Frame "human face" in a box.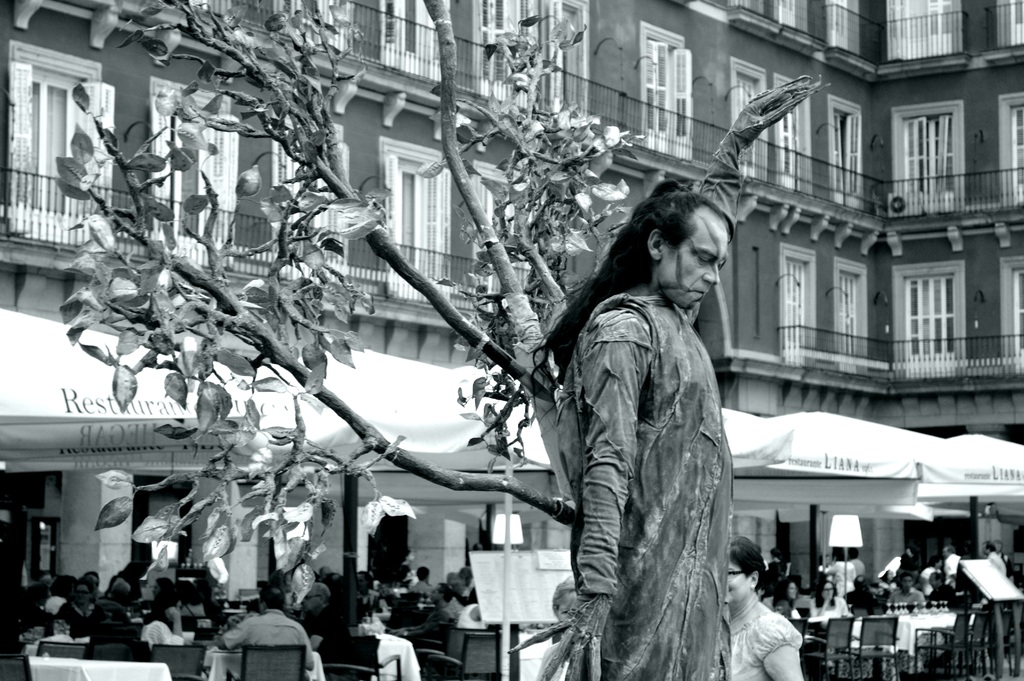
(656, 209, 728, 310).
